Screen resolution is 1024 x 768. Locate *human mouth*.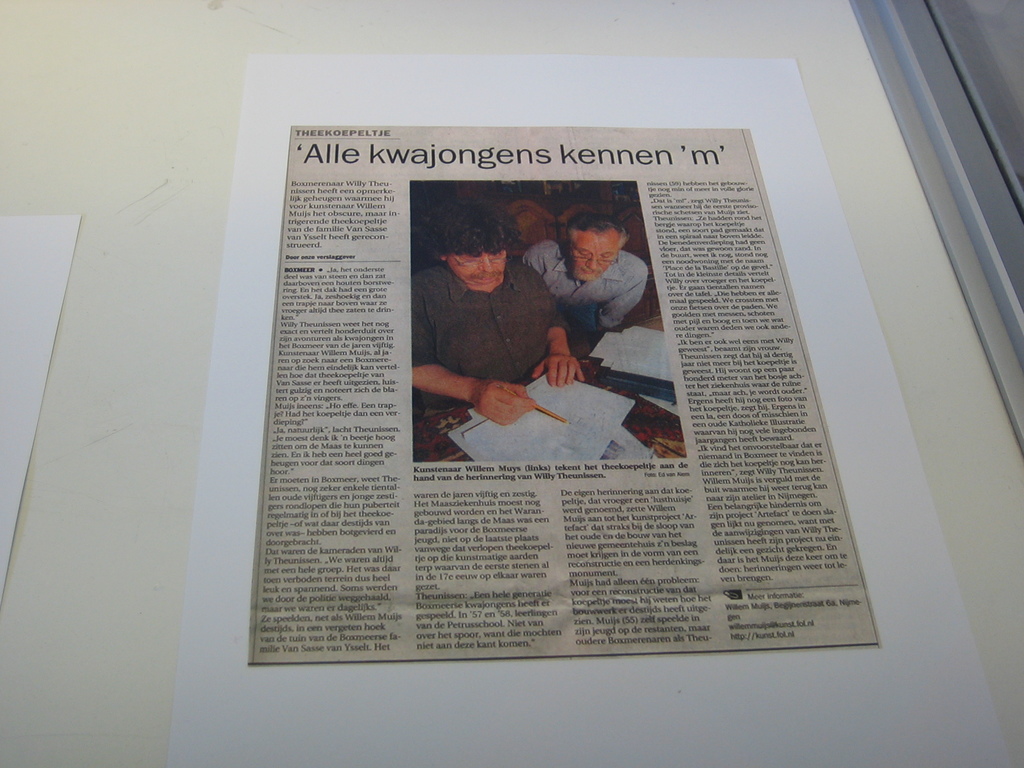
{"x1": 470, "y1": 271, "x2": 502, "y2": 283}.
